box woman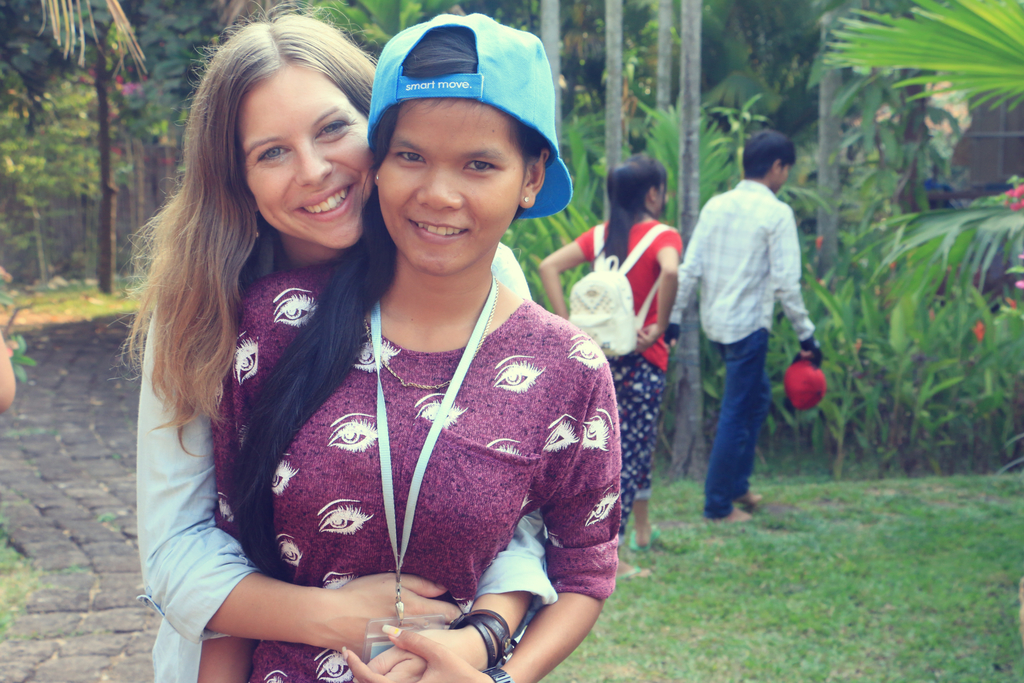
pyautogui.locateOnScreen(207, 12, 624, 682)
